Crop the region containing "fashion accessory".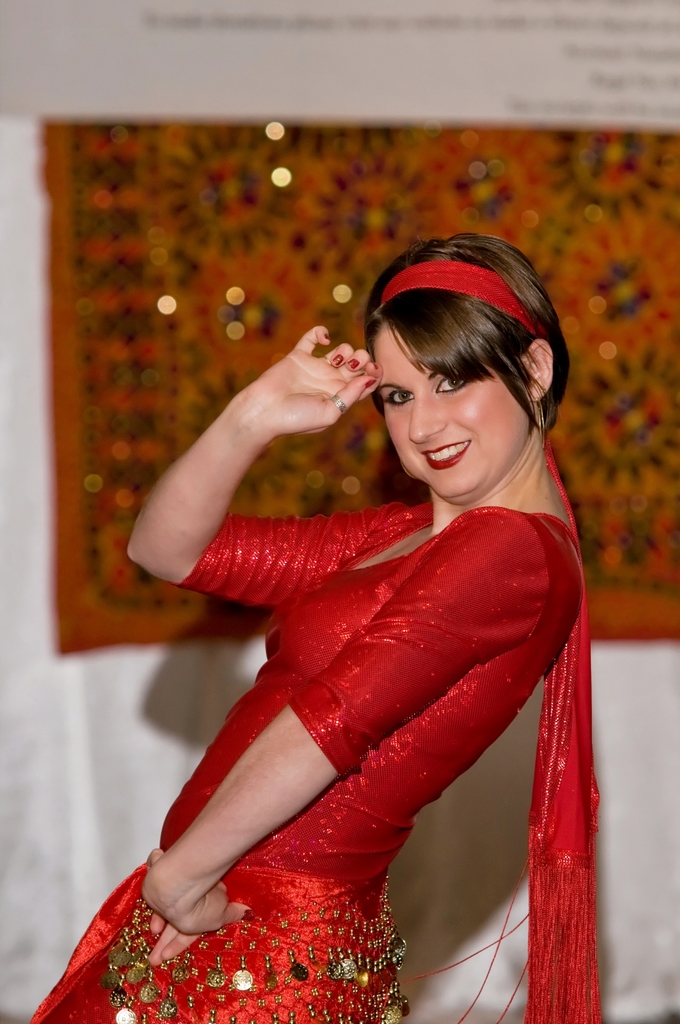
Crop region: 98,892,406,1023.
